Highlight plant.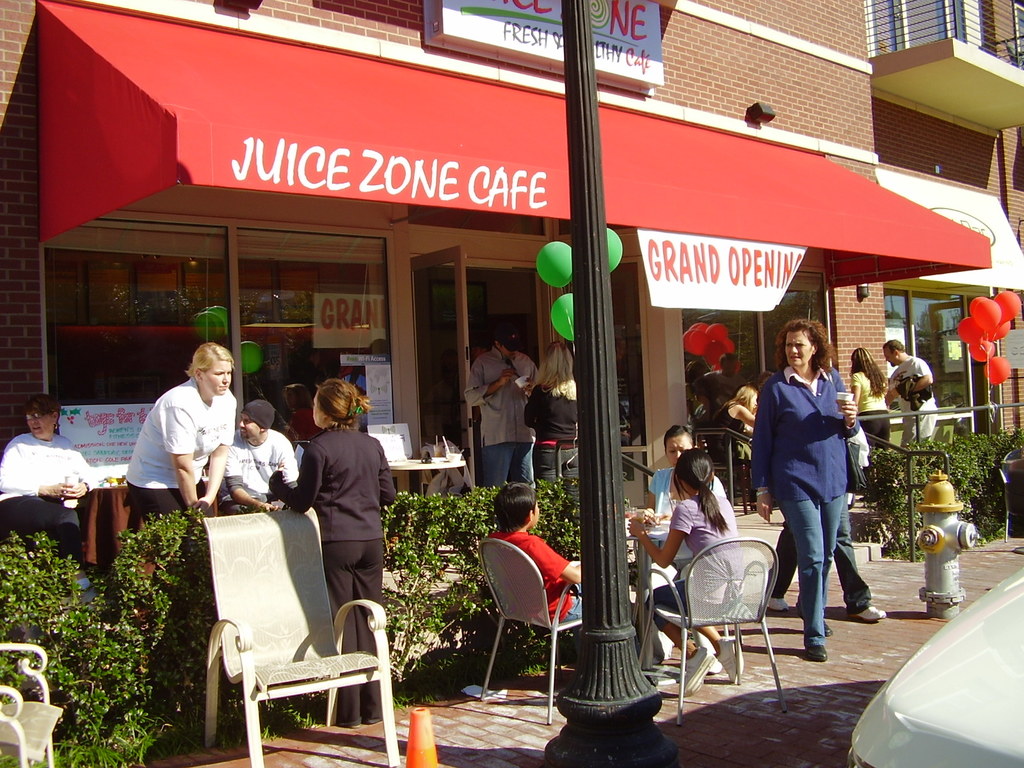
Highlighted region: Rect(874, 431, 1022, 553).
